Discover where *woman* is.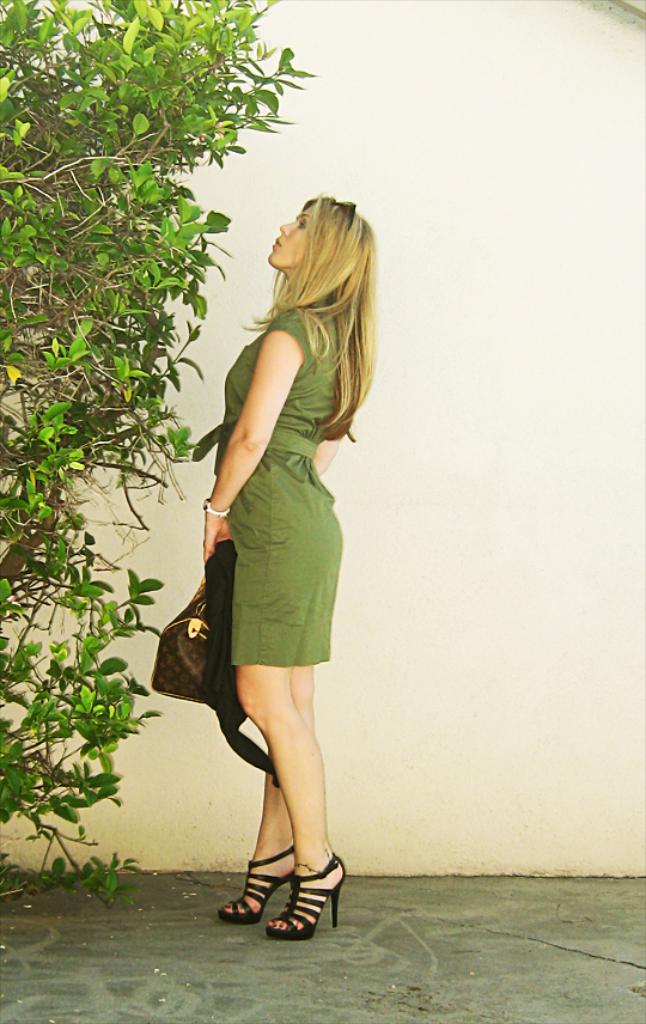
Discovered at (x1=154, y1=164, x2=379, y2=944).
